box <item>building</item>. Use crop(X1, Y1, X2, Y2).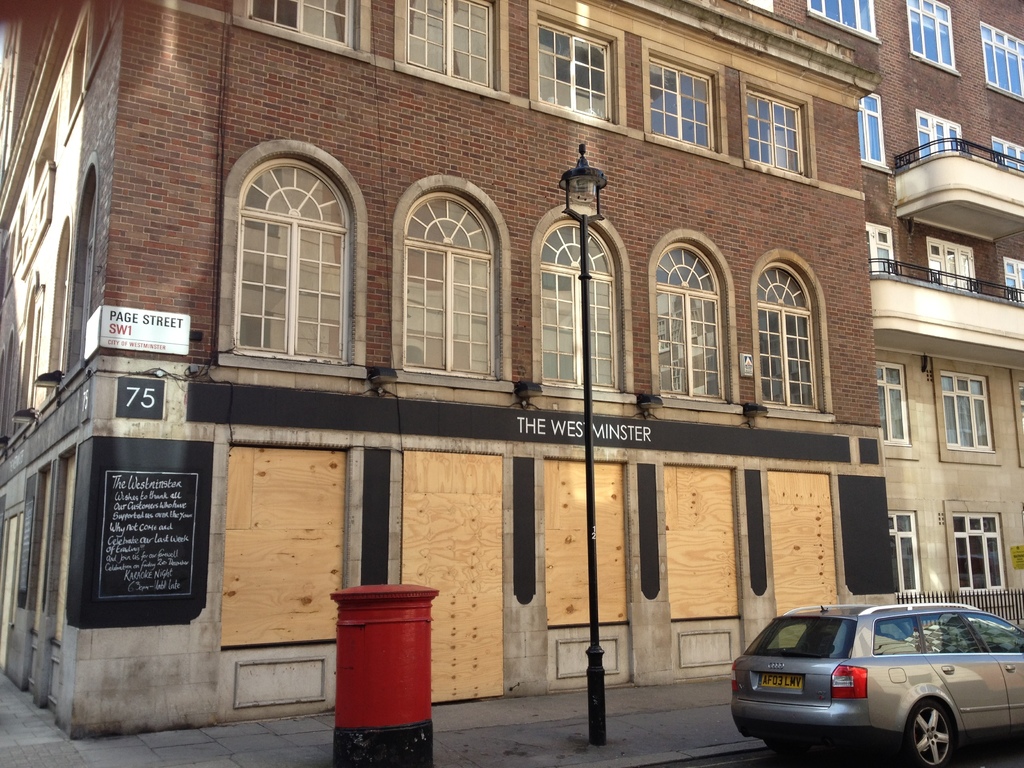
crop(0, 0, 883, 740).
